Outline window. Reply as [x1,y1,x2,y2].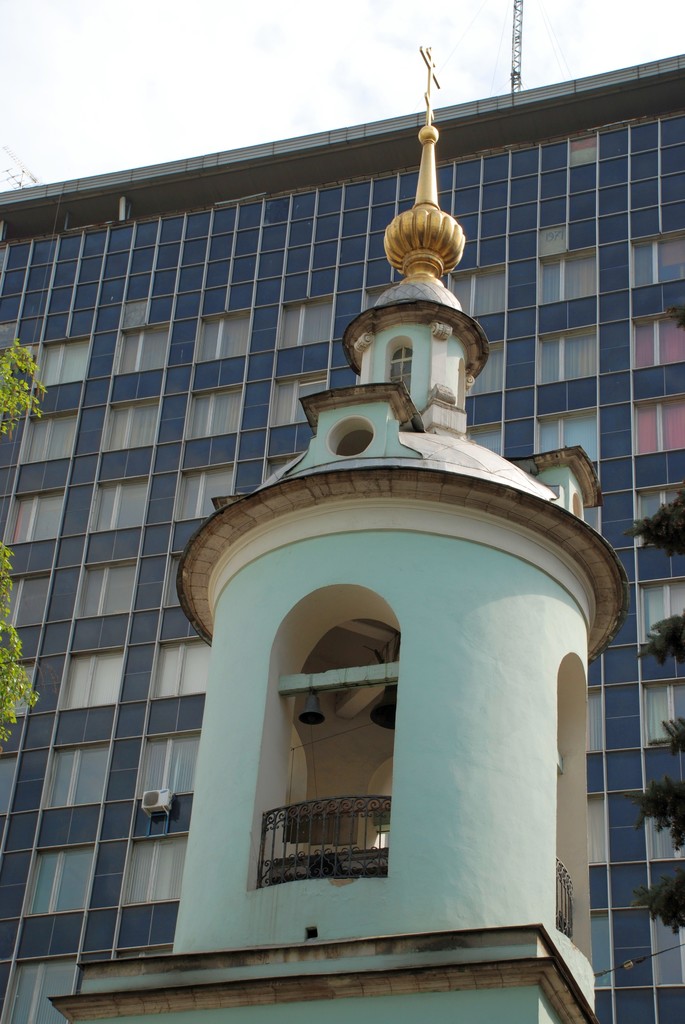
[136,728,202,802].
